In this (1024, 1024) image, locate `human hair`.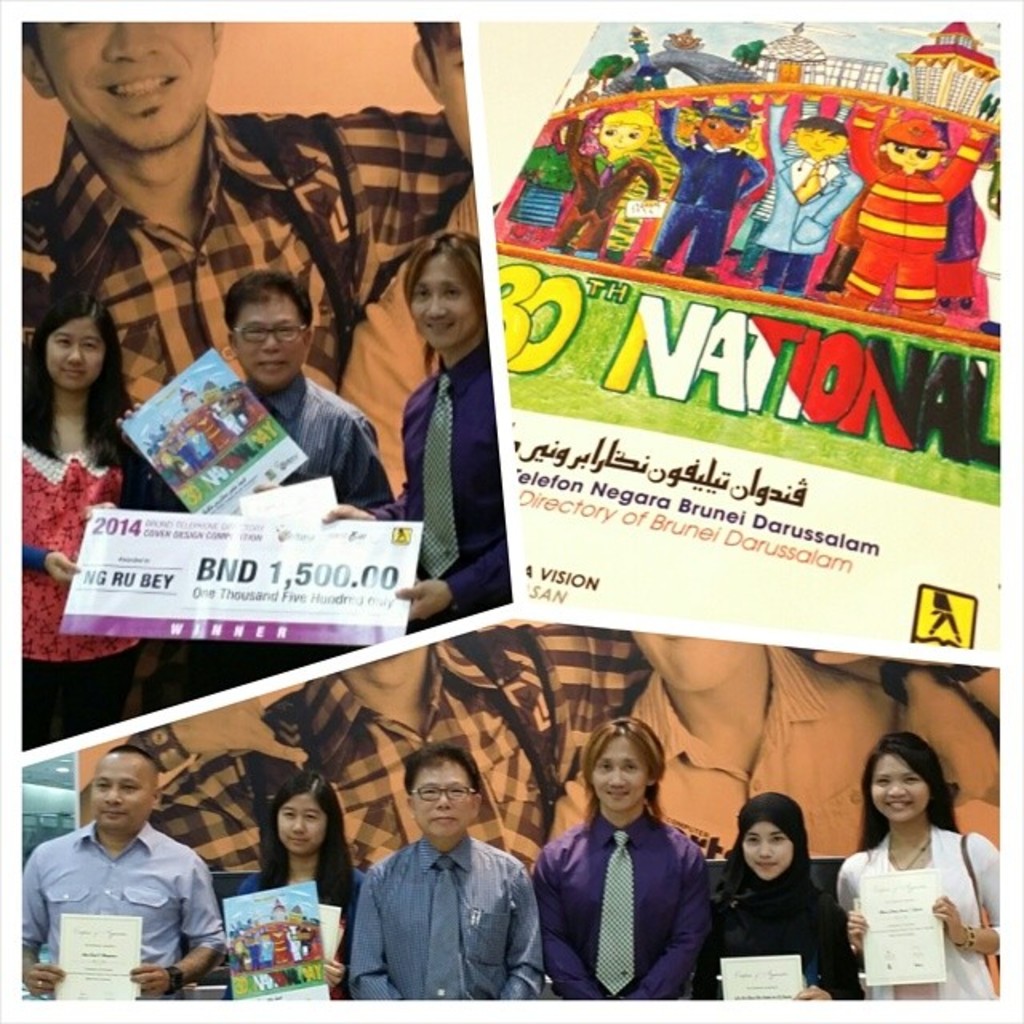
Bounding box: 14 278 115 435.
